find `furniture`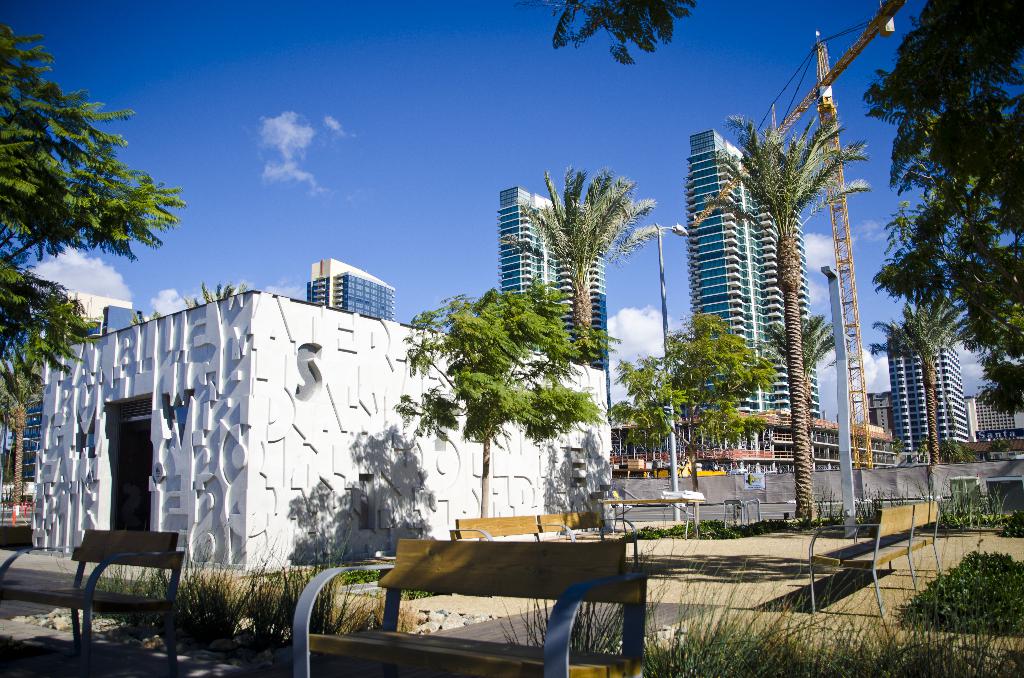
region(455, 508, 641, 538)
